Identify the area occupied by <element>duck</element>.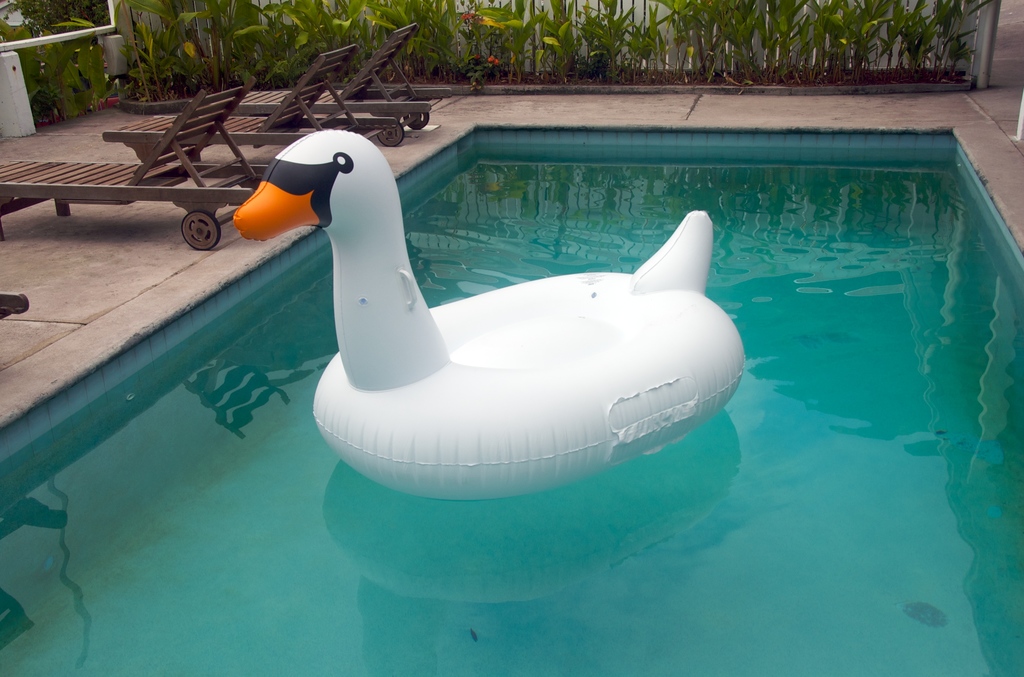
Area: detection(251, 123, 756, 507).
